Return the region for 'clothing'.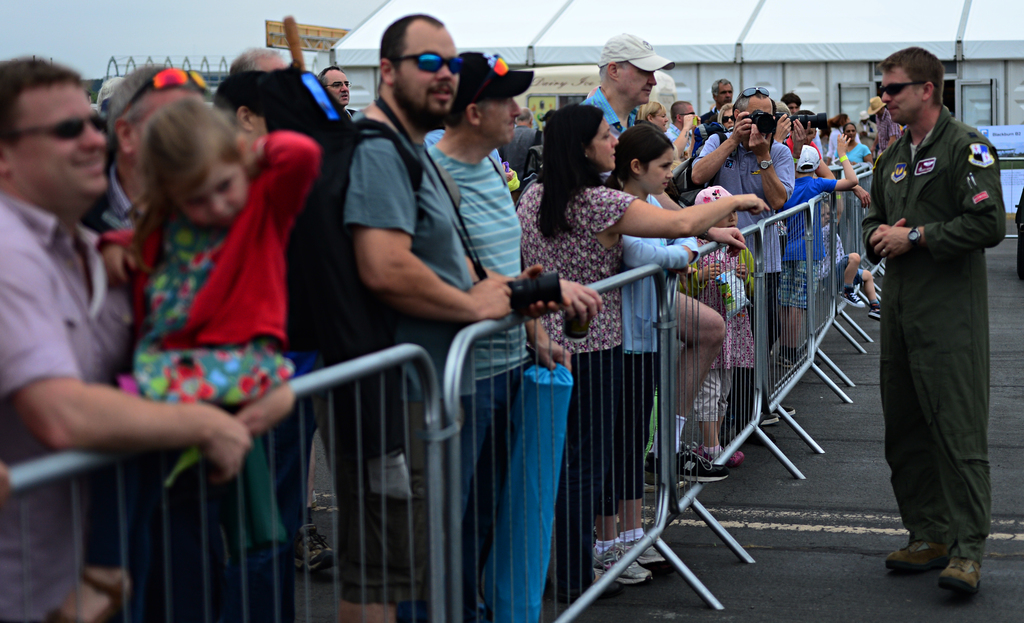
[330,92,479,401].
